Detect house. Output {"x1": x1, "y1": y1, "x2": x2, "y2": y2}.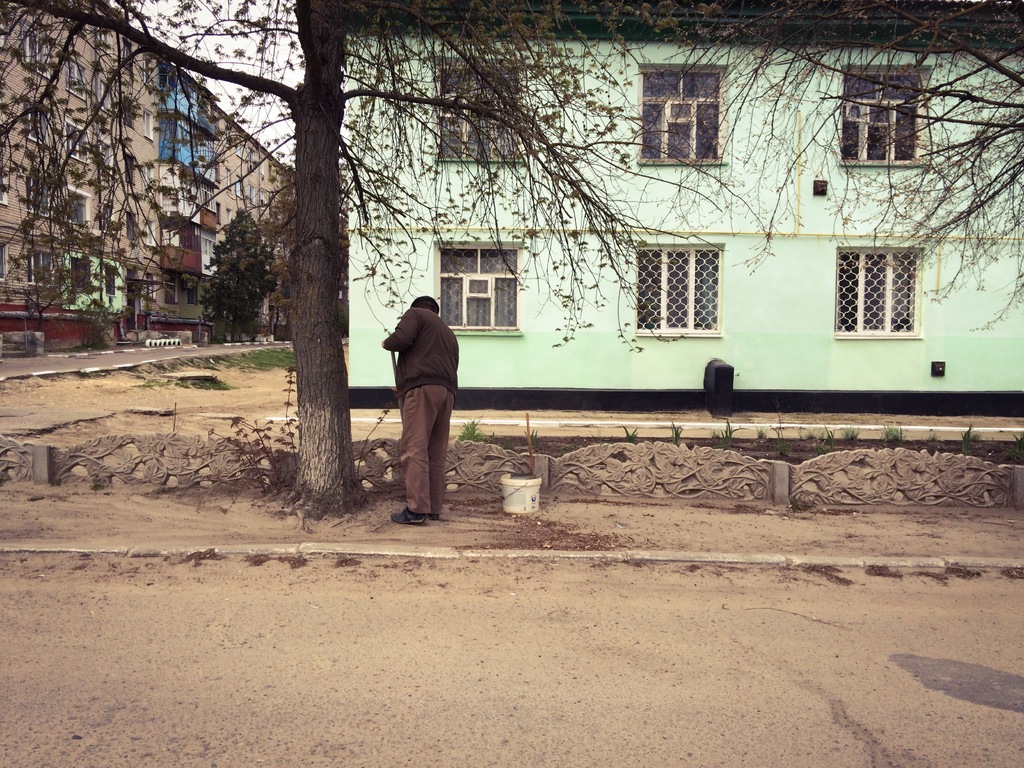
{"x1": 3, "y1": 0, "x2": 294, "y2": 352}.
